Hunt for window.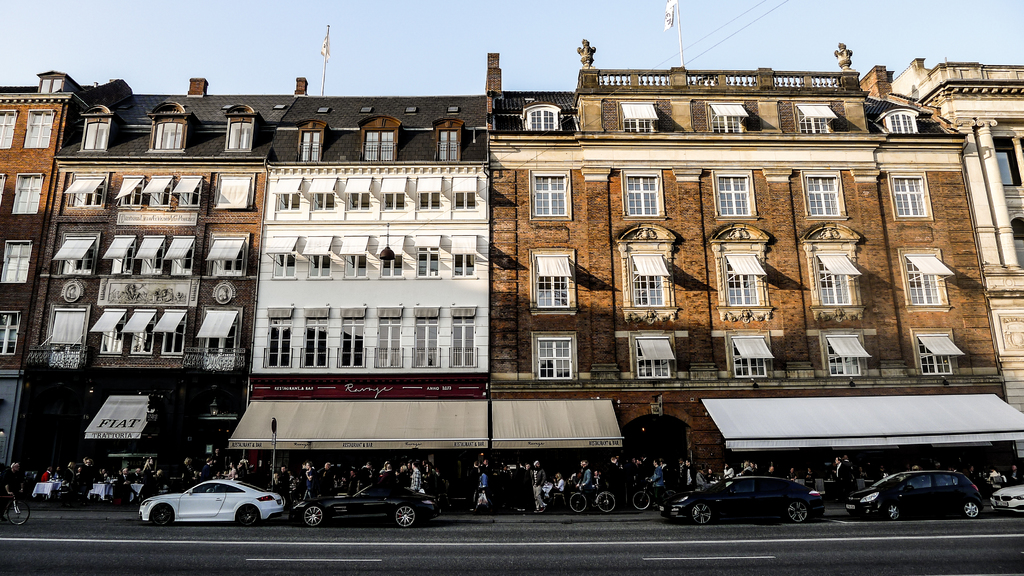
Hunted down at bbox(450, 234, 472, 280).
